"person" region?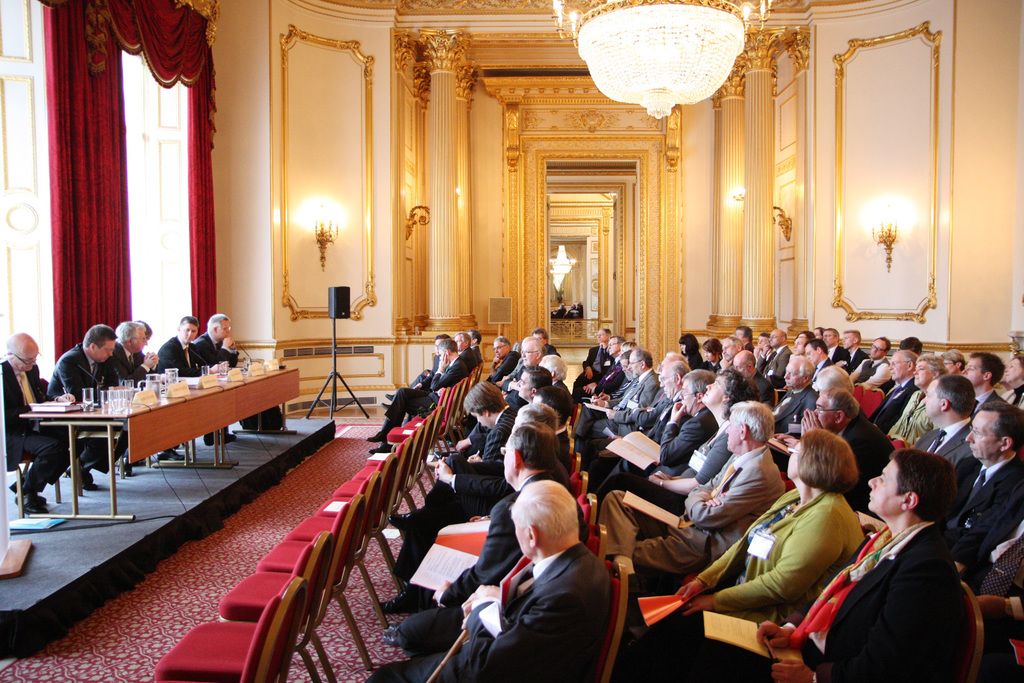
<bbox>392, 381, 557, 607</bbox>
